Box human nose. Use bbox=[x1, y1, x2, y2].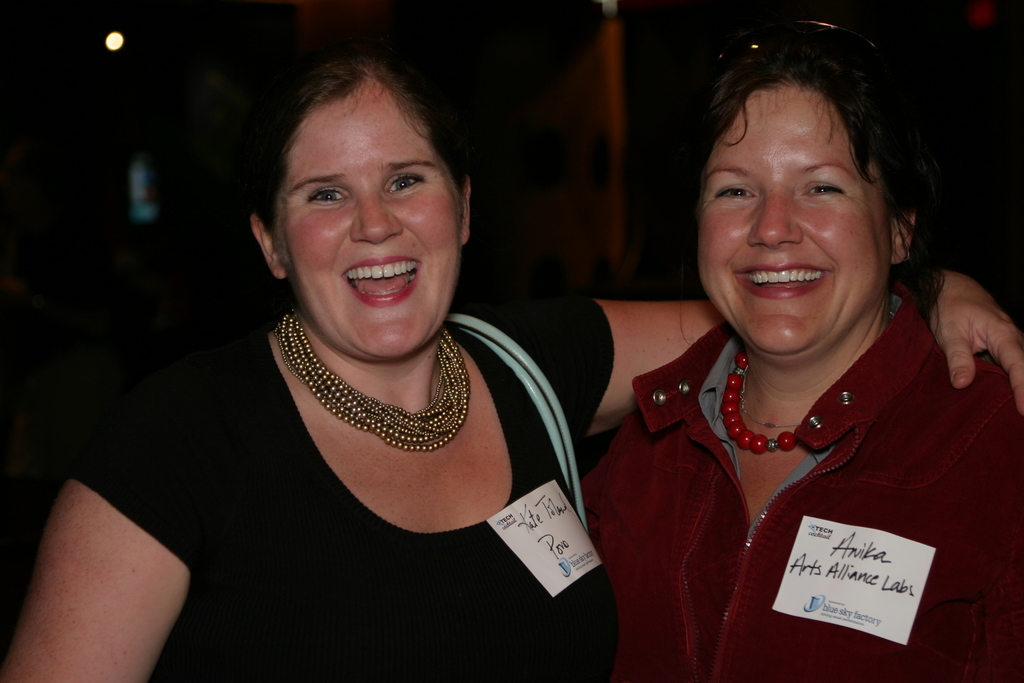
bbox=[349, 189, 403, 245].
